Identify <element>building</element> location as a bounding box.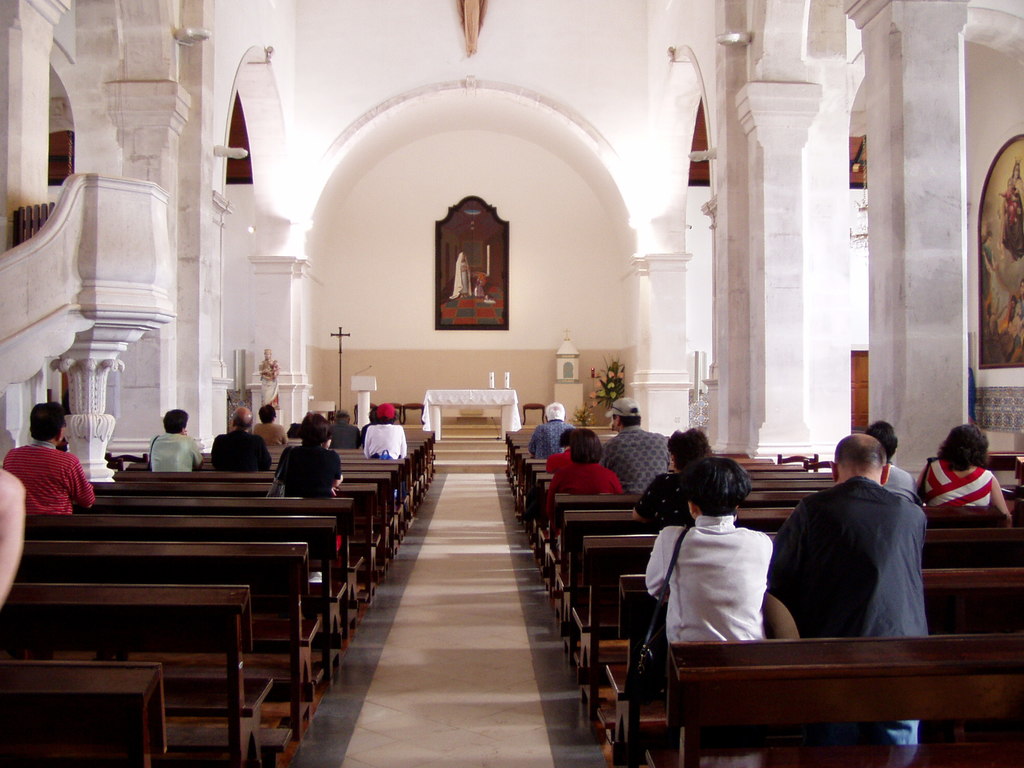
{"left": 0, "top": 0, "right": 1023, "bottom": 767}.
